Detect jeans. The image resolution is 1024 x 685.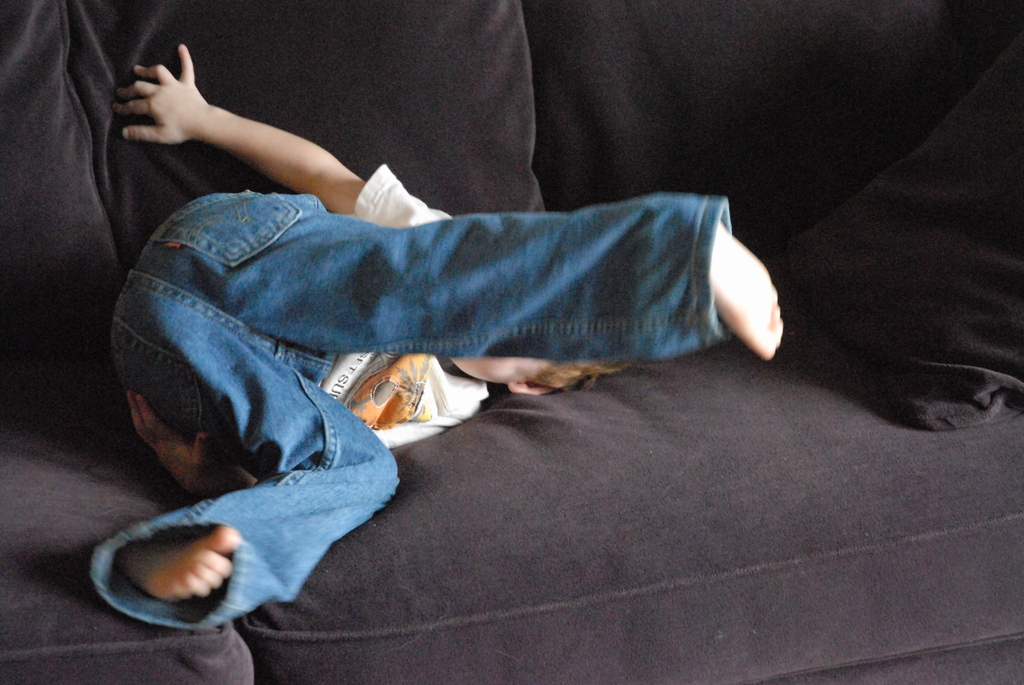
bbox=(92, 187, 733, 637).
